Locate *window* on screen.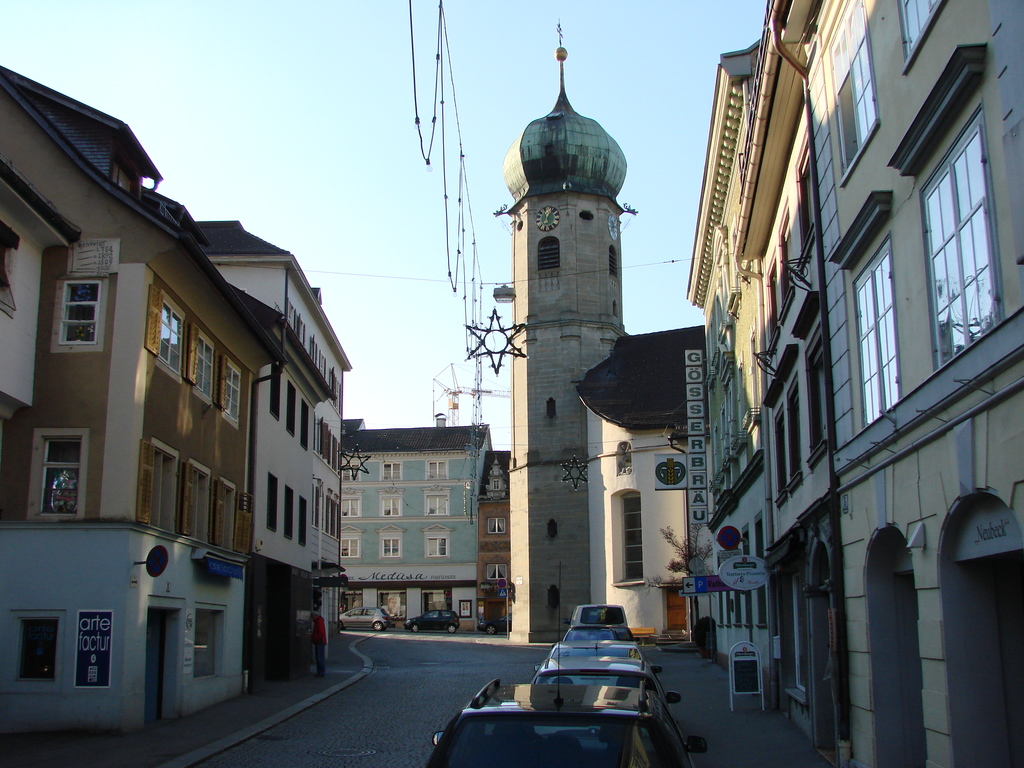
On screen at box=[300, 496, 310, 547].
